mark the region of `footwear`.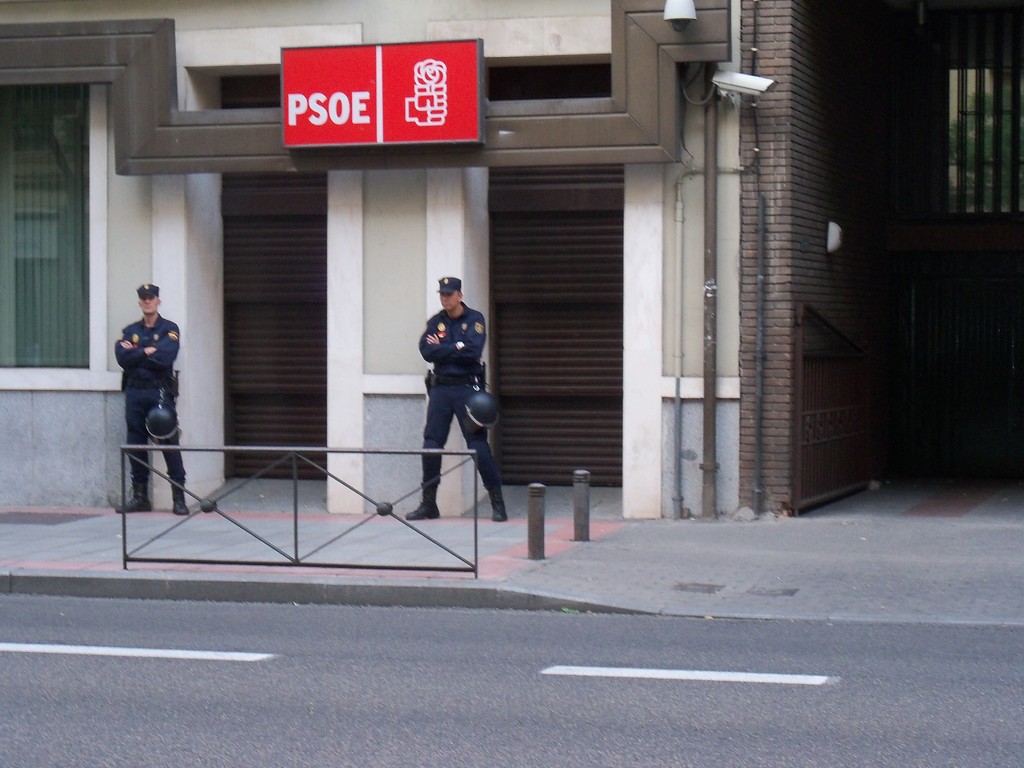
Region: [116,474,153,516].
